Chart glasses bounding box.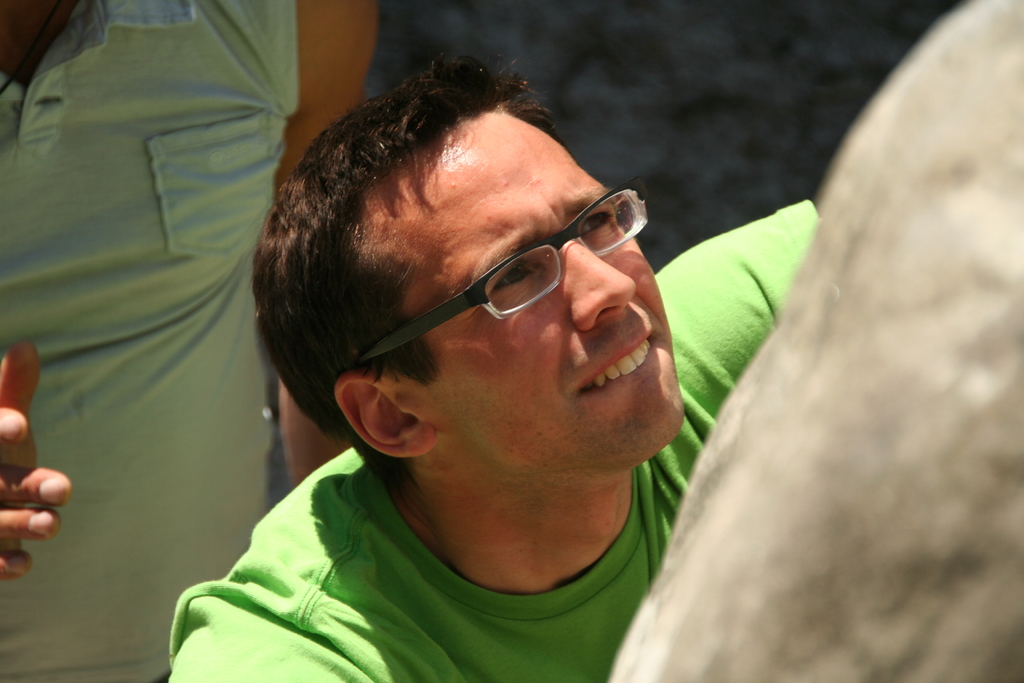
Charted: crop(346, 196, 643, 355).
